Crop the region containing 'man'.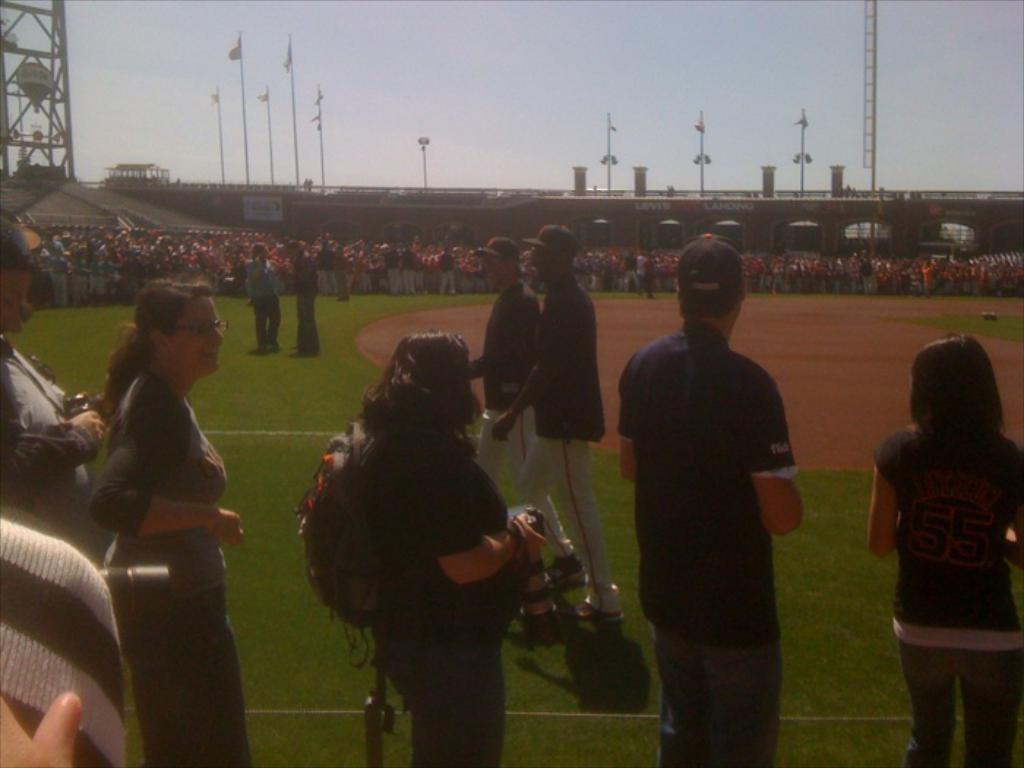
Crop region: [492, 225, 629, 623].
